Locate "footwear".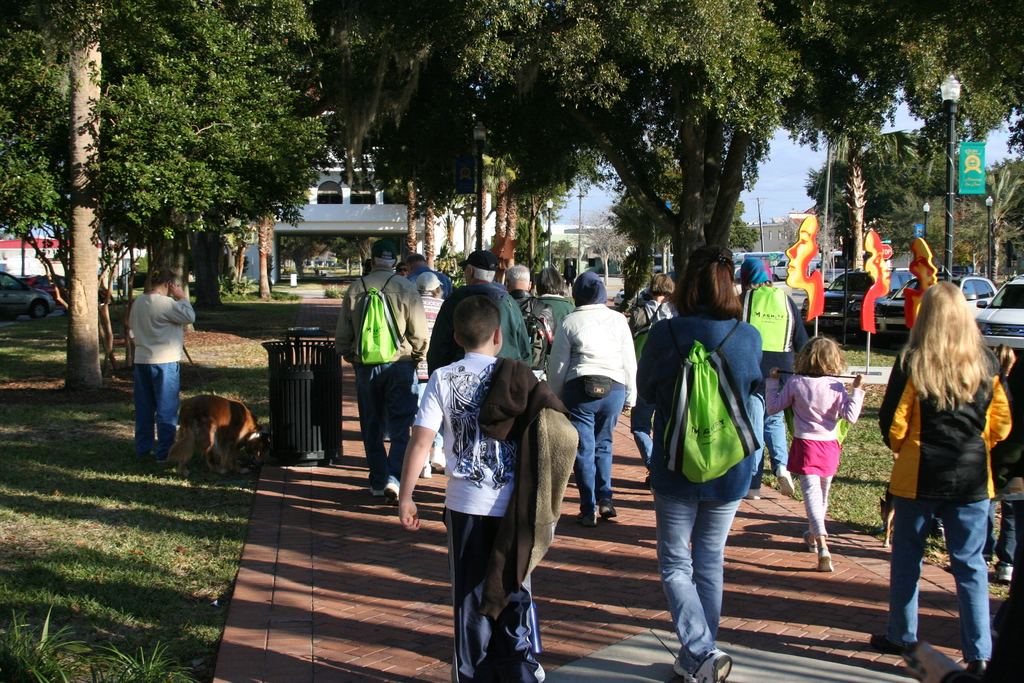
Bounding box: x1=673, y1=655, x2=694, y2=682.
